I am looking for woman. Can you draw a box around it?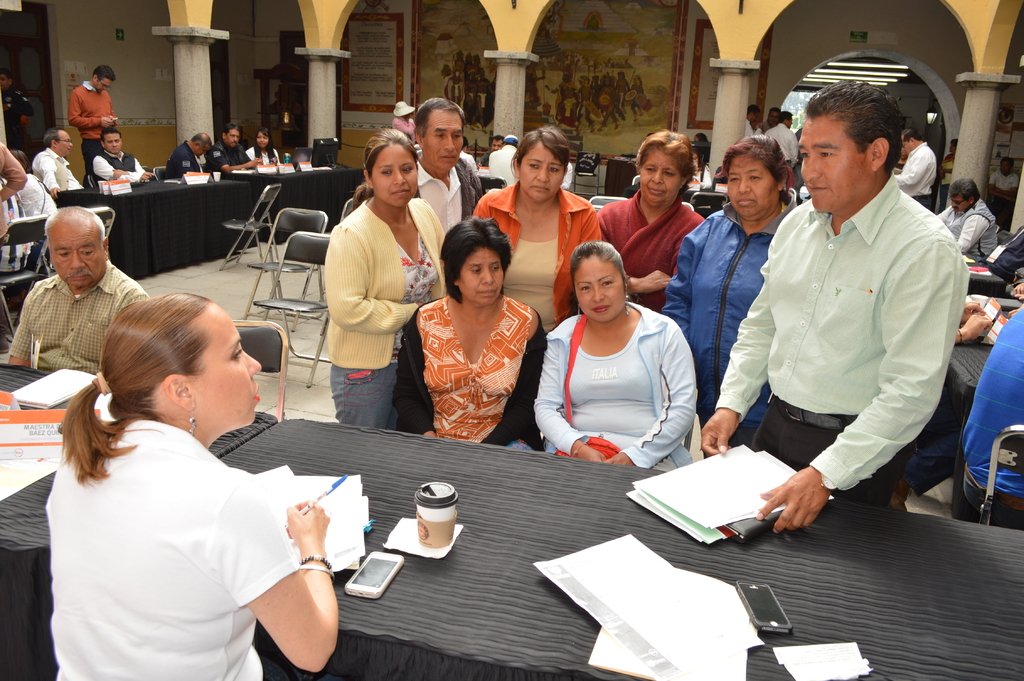
Sure, the bounding box is crop(243, 126, 280, 163).
